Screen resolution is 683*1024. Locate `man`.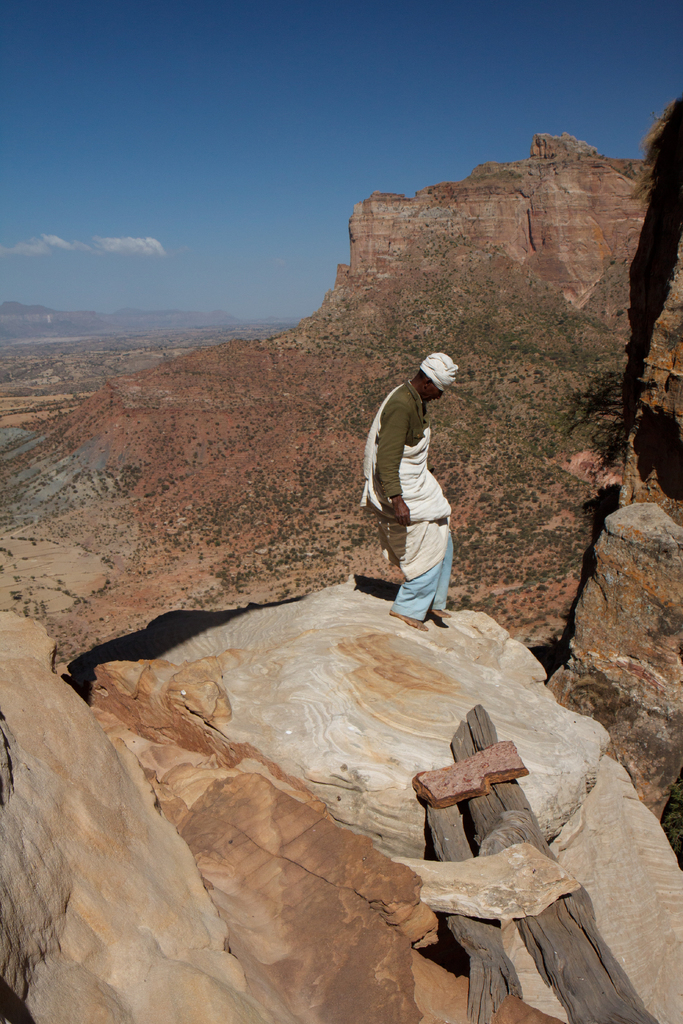
(left=358, top=352, right=456, bottom=628).
